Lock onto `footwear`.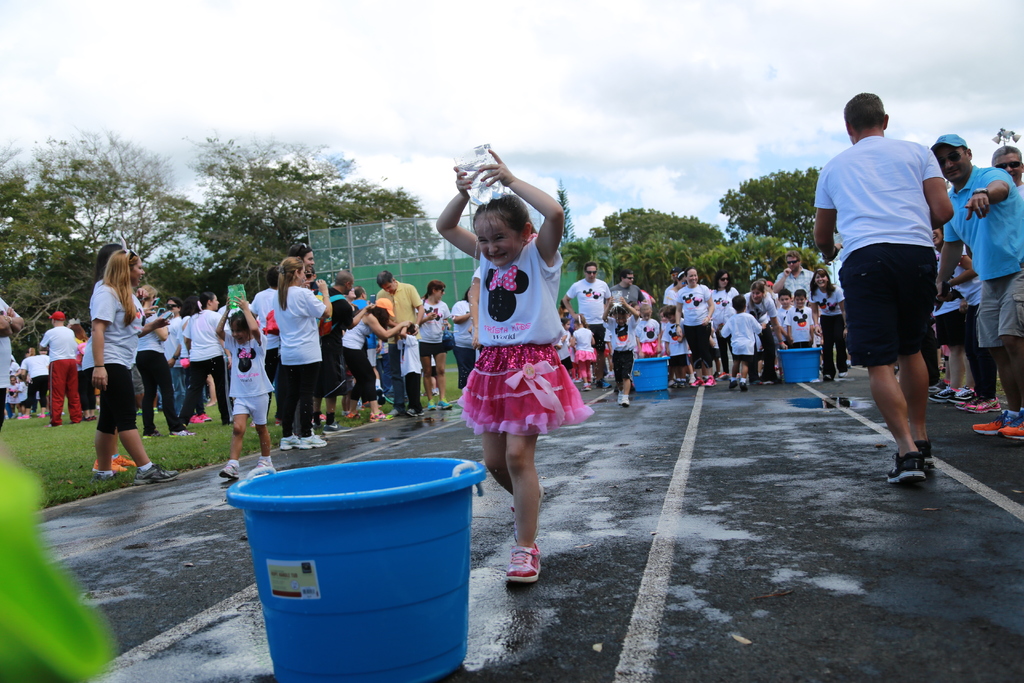
Locked: (left=17, top=413, right=30, bottom=422).
